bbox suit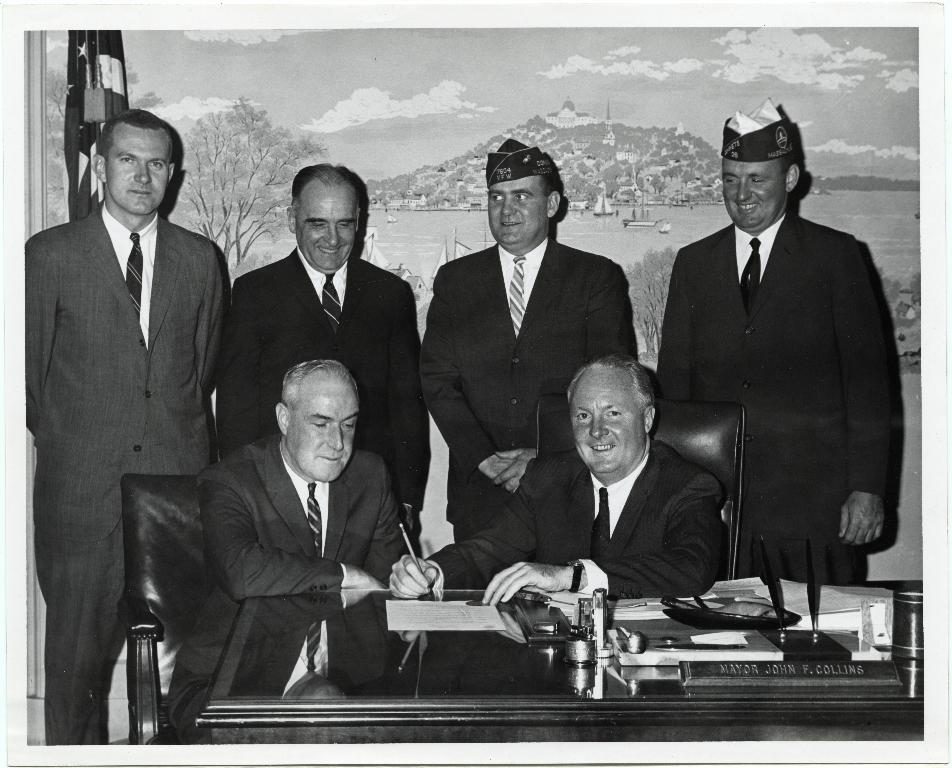
<region>427, 435, 723, 590</region>
